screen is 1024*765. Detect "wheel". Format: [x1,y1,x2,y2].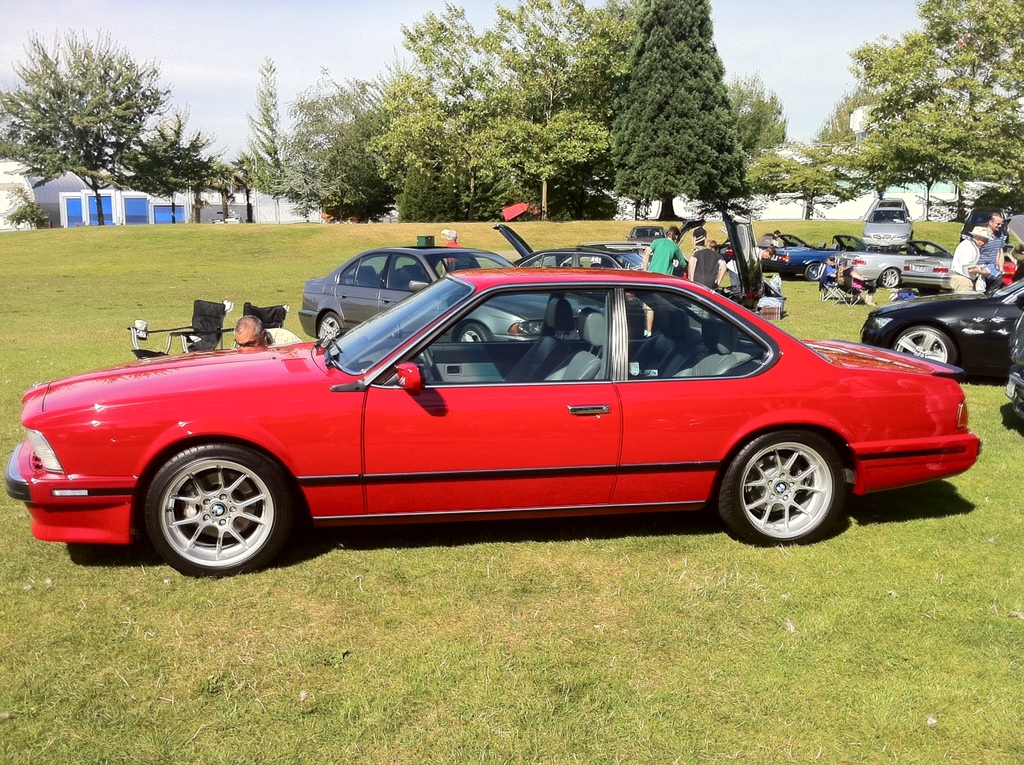
[320,314,344,340].
